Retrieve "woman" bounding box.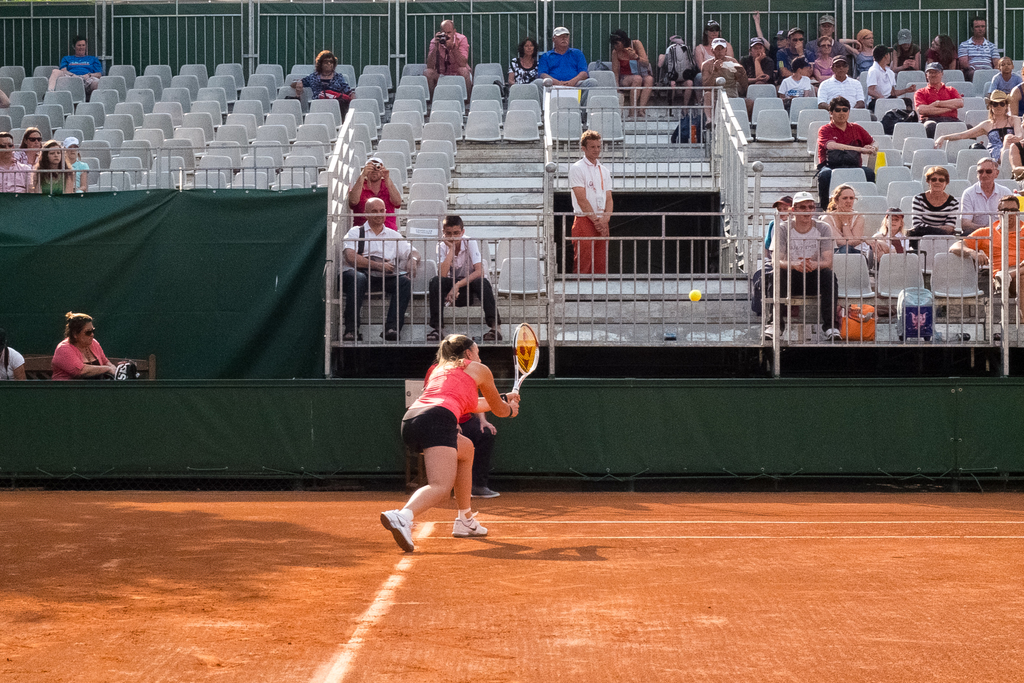
Bounding box: detection(812, 37, 836, 84).
